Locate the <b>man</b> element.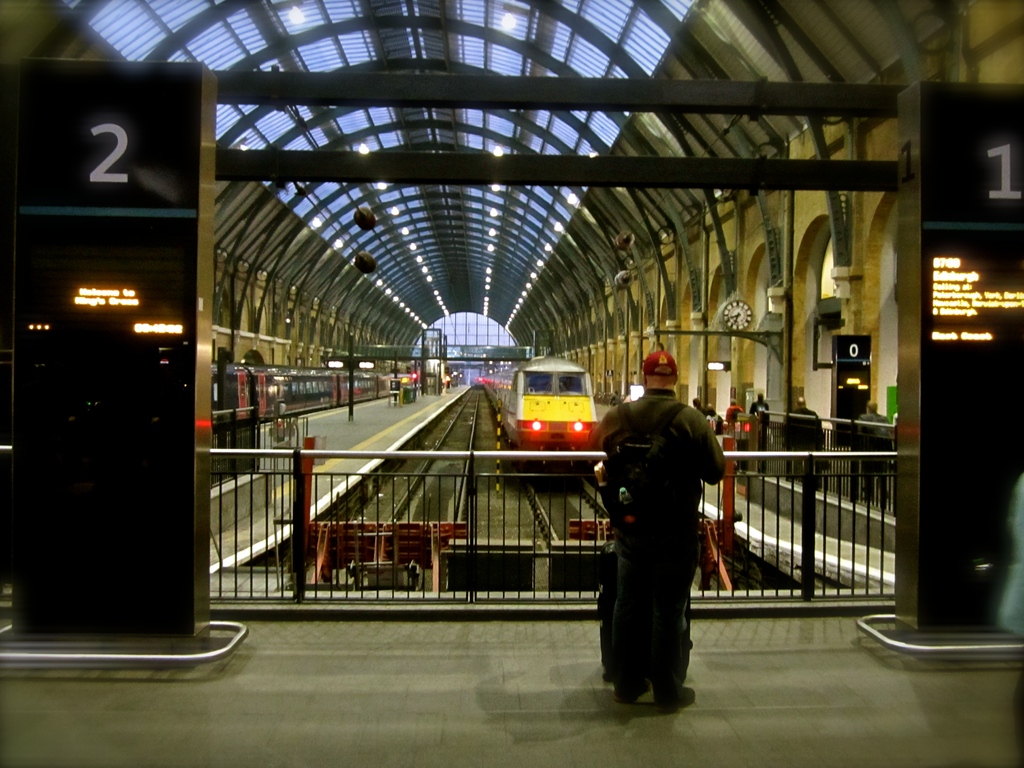
Element bbox: detection(784, 396, 820, 485).
